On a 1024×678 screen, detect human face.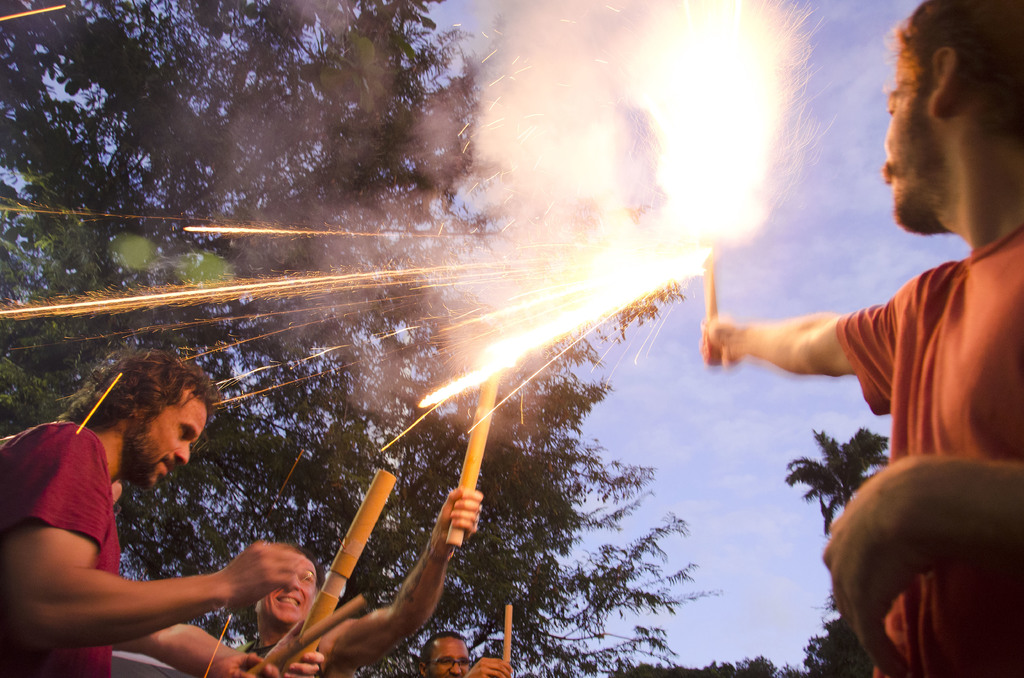
{"left": 879, "top": 57, "right": 934, "bottom": 233}.
